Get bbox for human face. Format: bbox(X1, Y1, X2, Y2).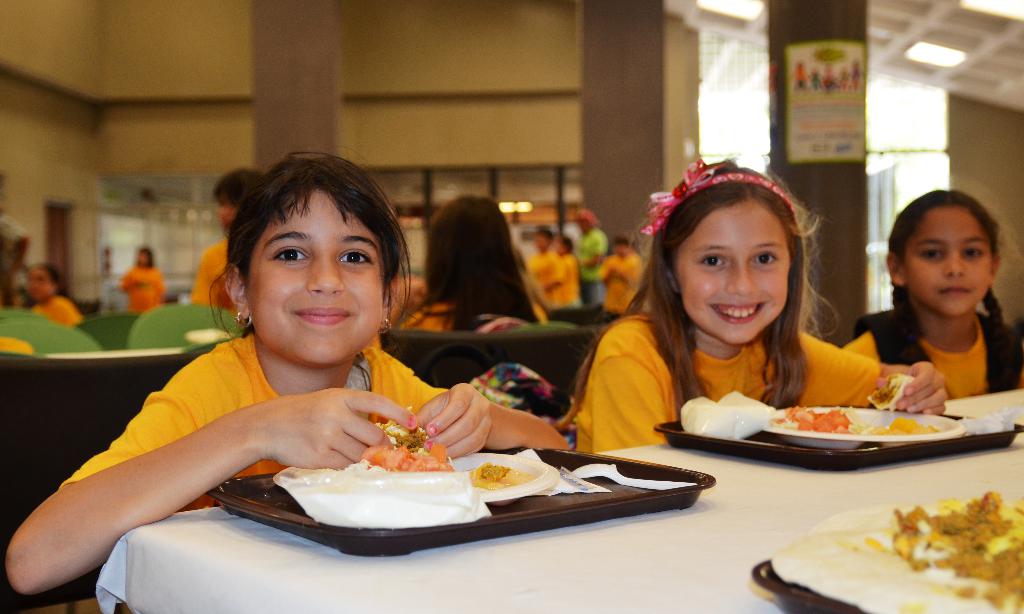
bbox(673, 204, 792, 352).
